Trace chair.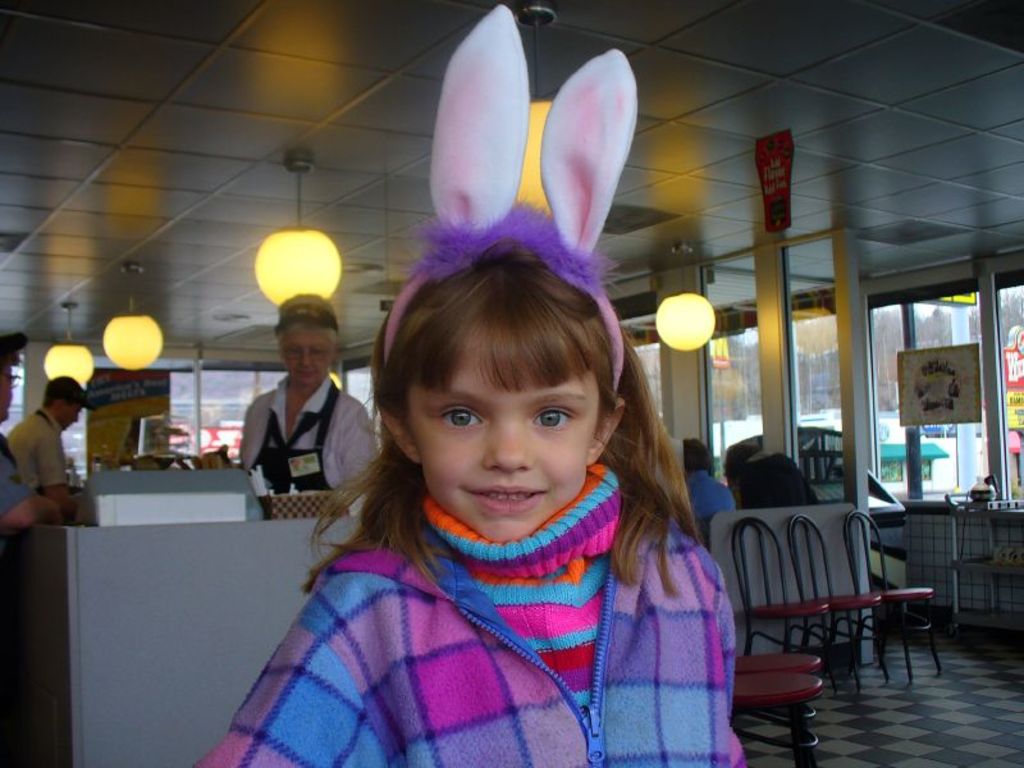
Traced to box=[731, 669, 827, 767].
